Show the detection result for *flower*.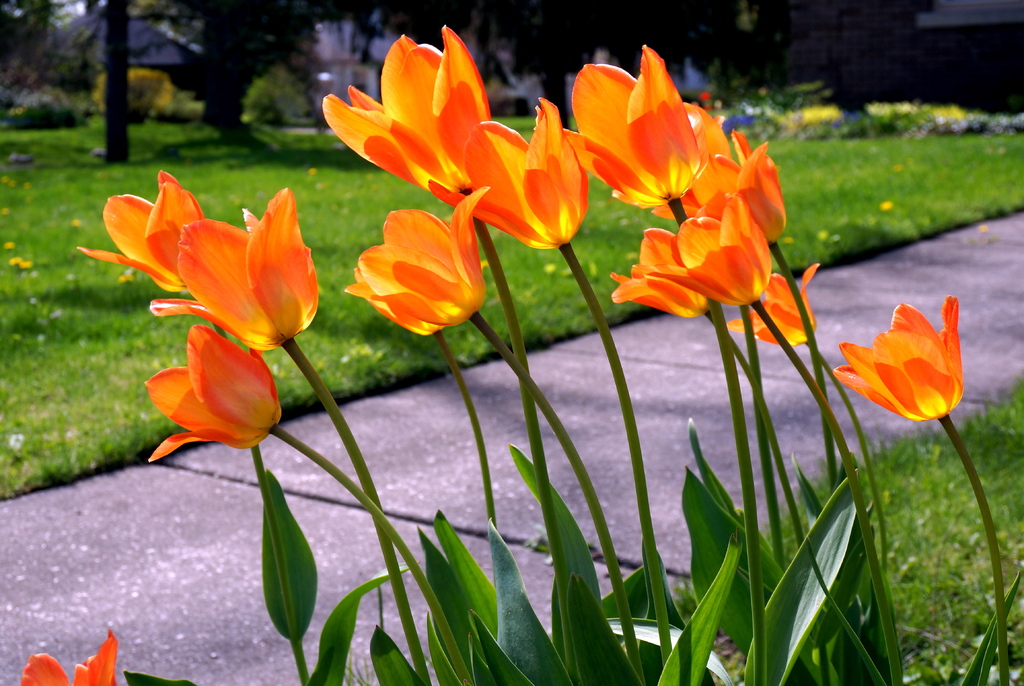
x1=726 y1=268 x2=819 y2=343.
